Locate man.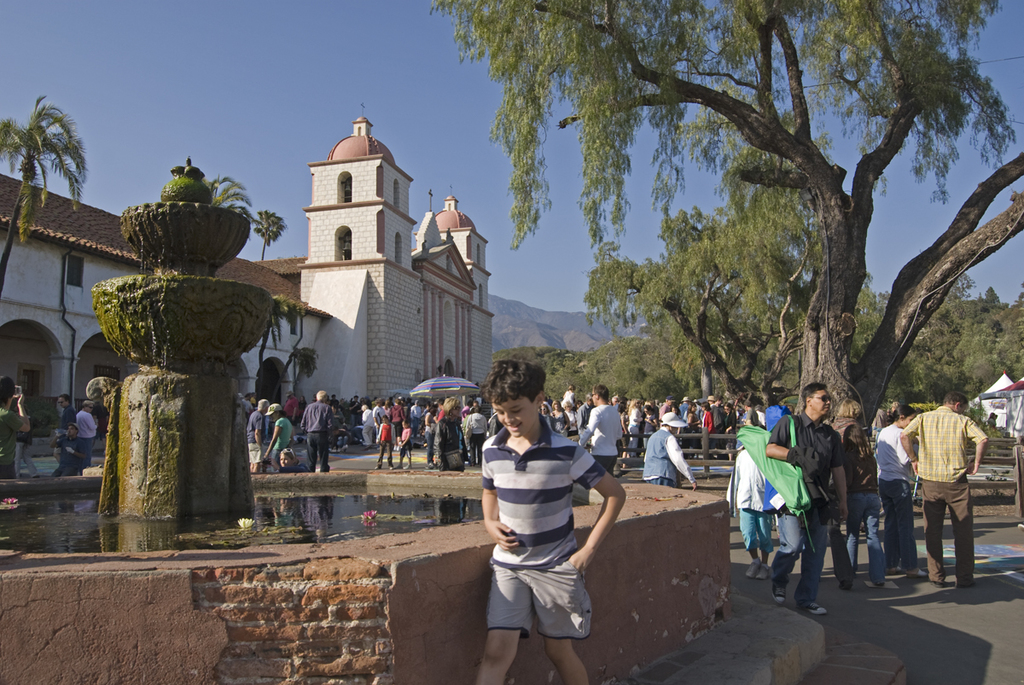
Bounding box: BBox(0, 378, 33, 483).
